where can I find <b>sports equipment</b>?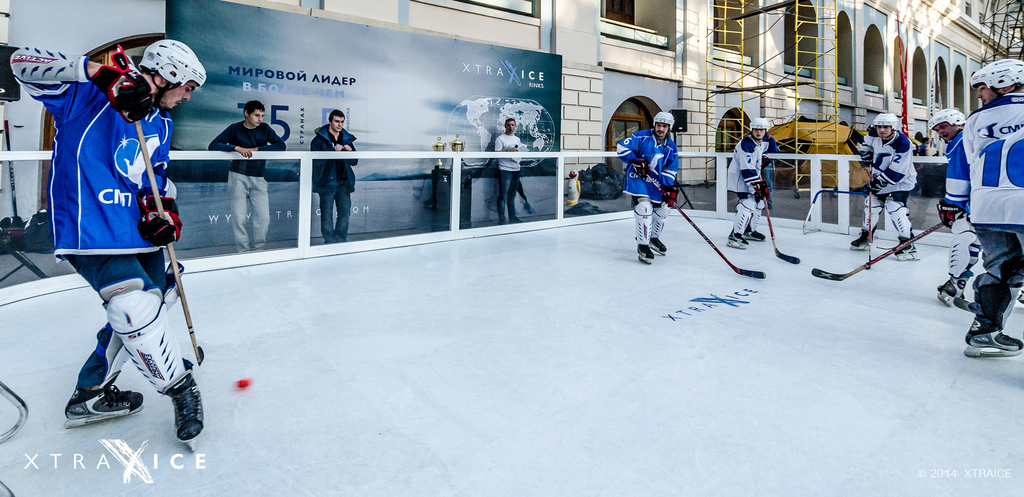
You can find it at [left=108, top=45, right=204, bottom=364].
